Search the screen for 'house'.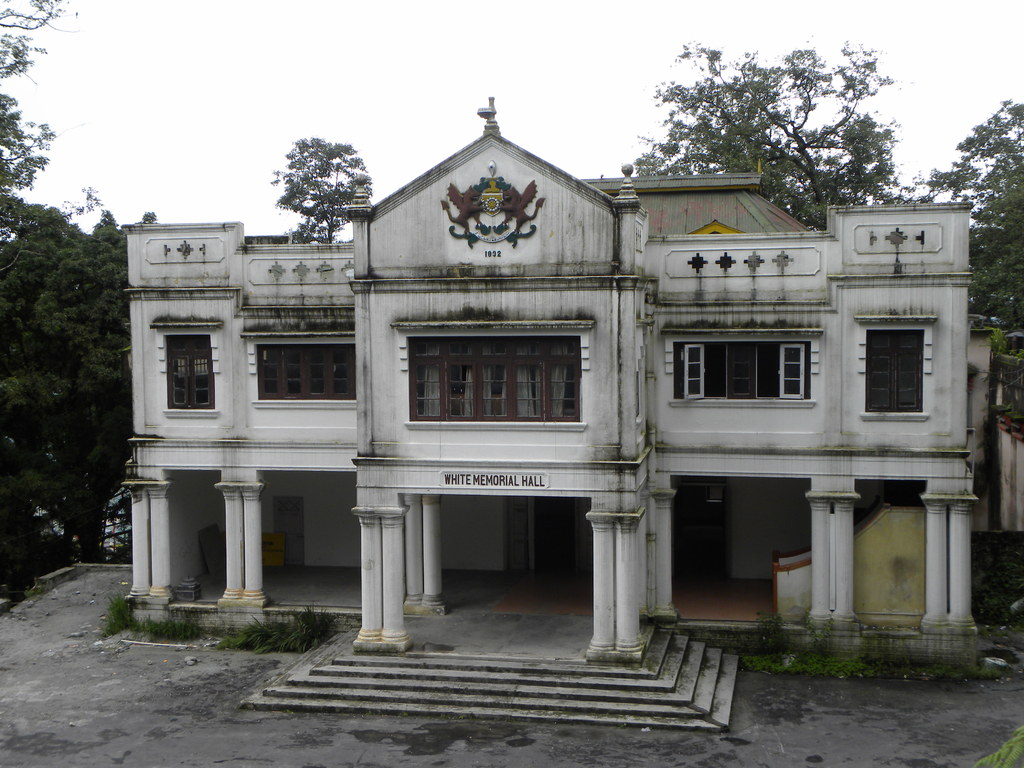
Found at 129 86 949 668.
